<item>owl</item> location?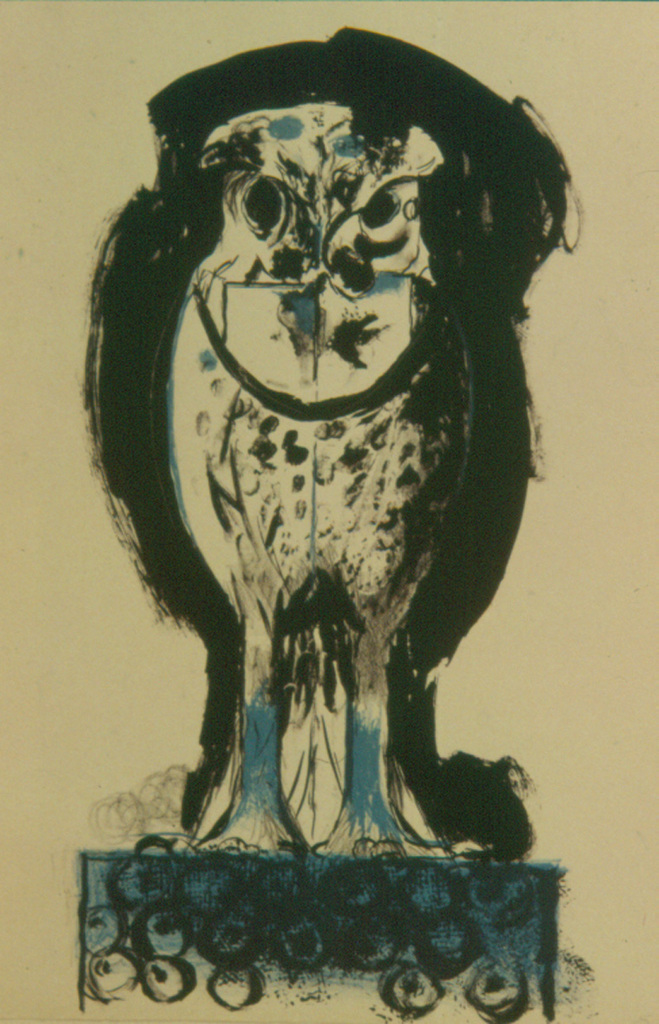
x1=74, y1=30, x2=564, y2=861
